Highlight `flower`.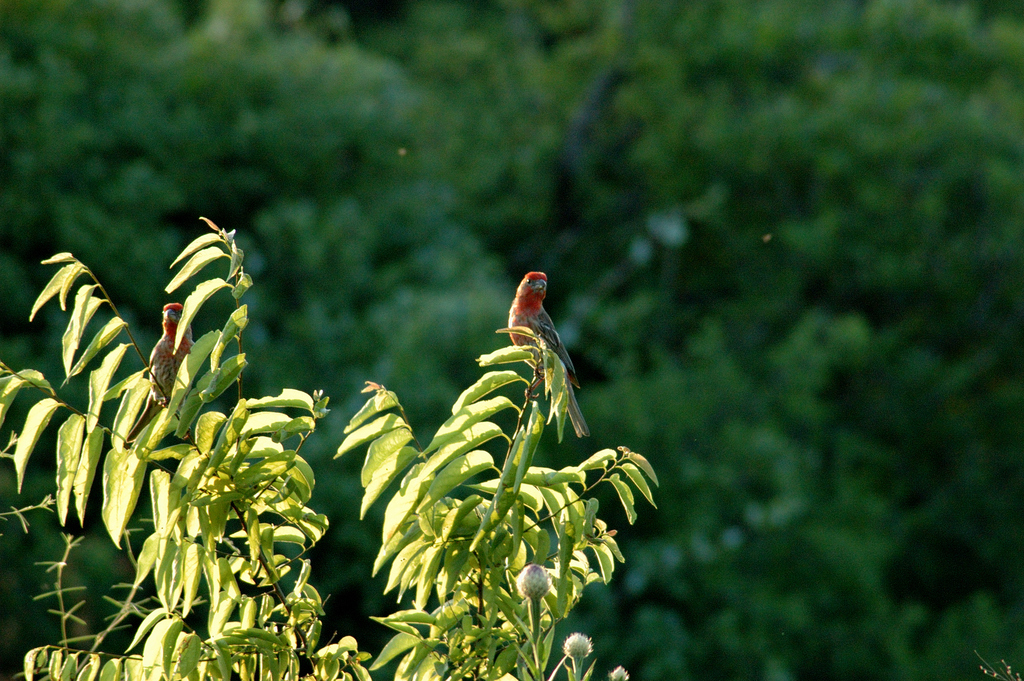
Highlighted region: [x1=560, y1=627, x2=596, y2=658].
